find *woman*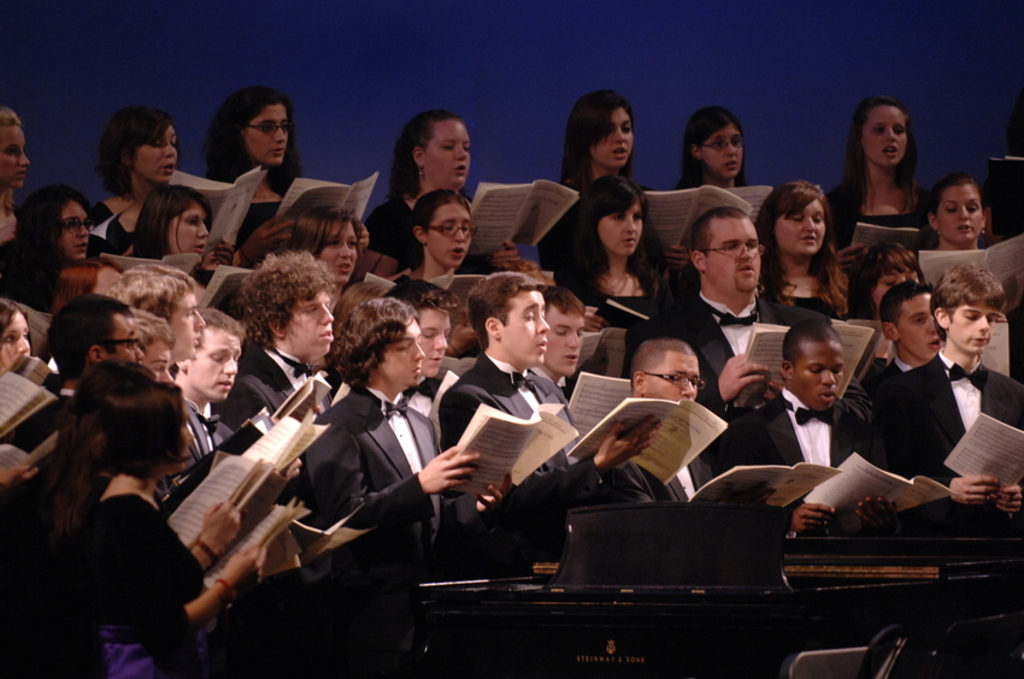
l=553, t=89, r=634, b=195
